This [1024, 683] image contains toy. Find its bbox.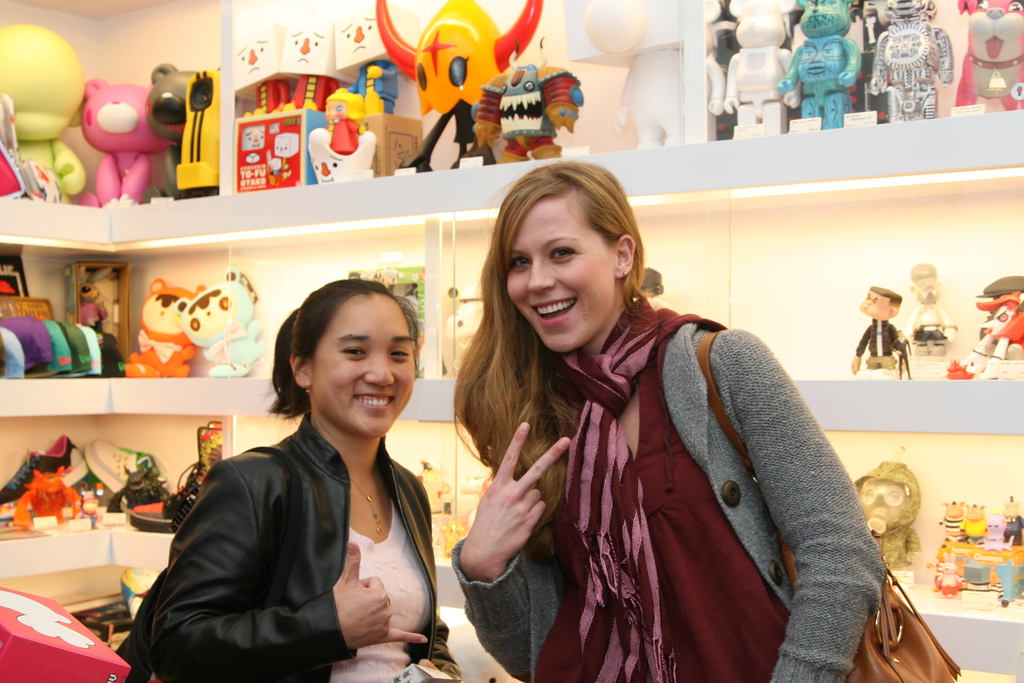
(230, 26, 295, 120).
